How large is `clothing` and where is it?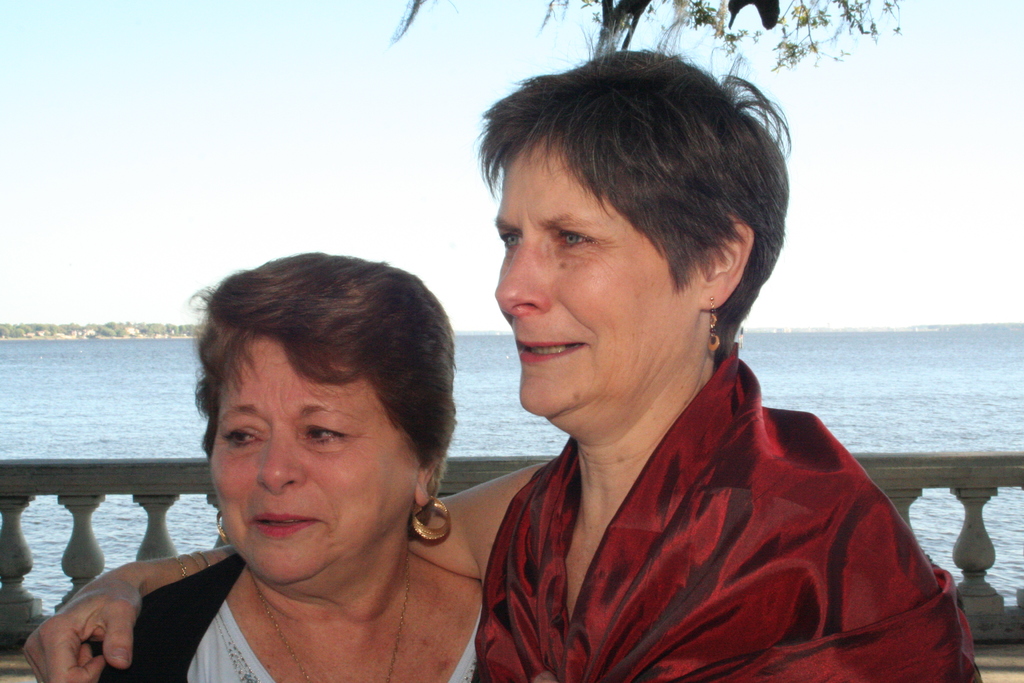
Bounding box: x1=81 y1=557 x2=476 y2=682.
